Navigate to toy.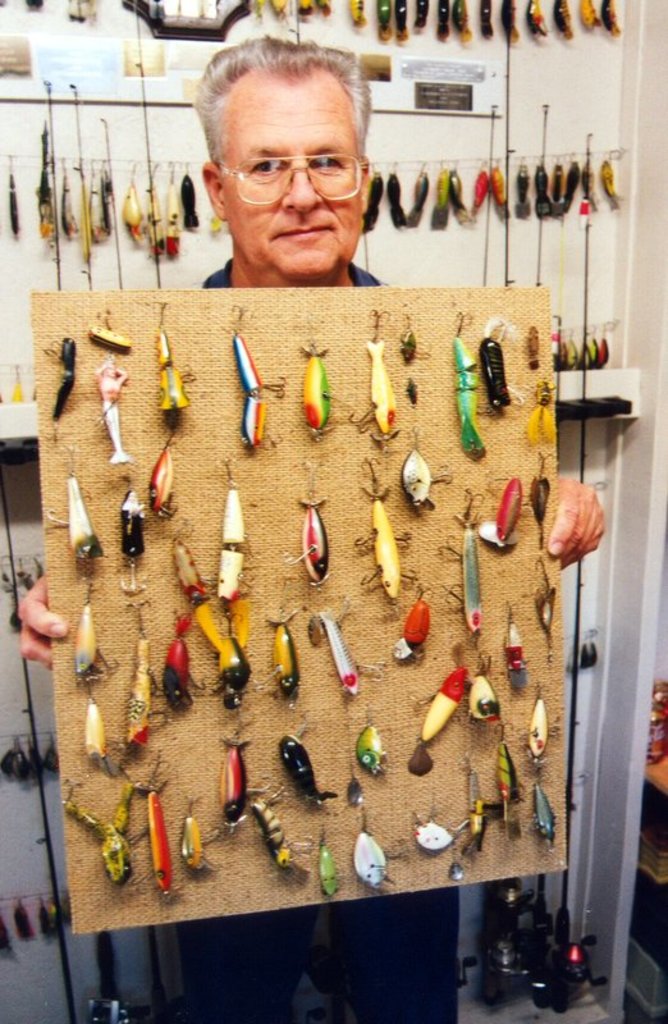
Navigation target: <bbox>473, 803, 488, 844</bbox>.
